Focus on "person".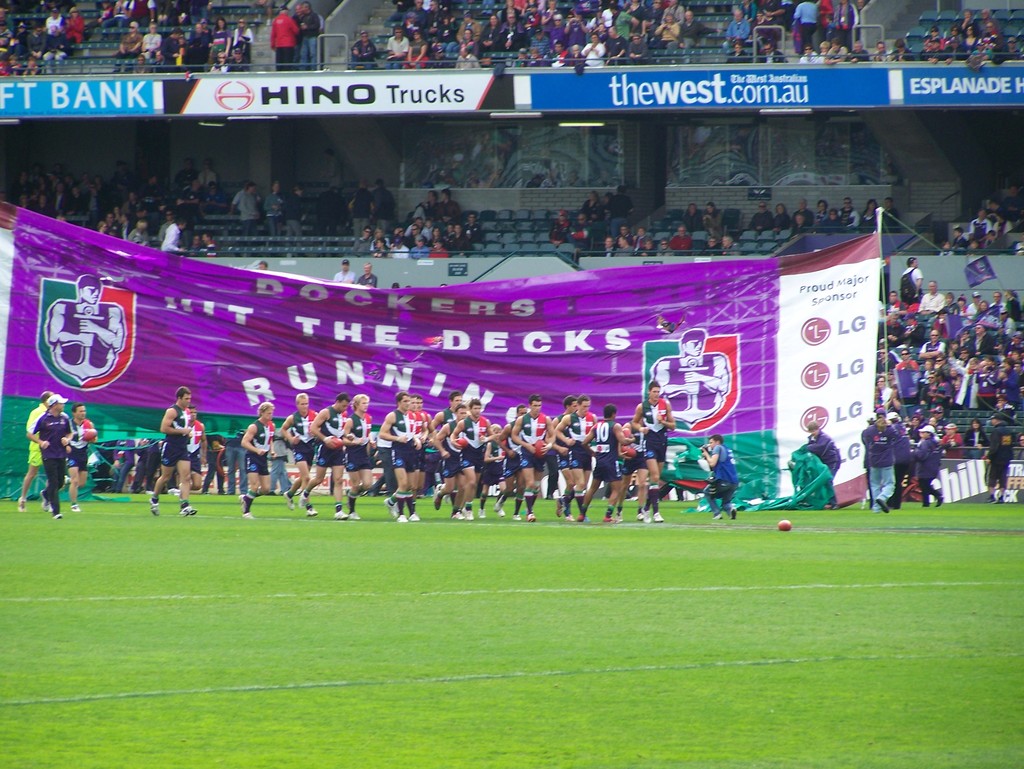
Focused at [left=30, top=391, right=74, bottom=521].
